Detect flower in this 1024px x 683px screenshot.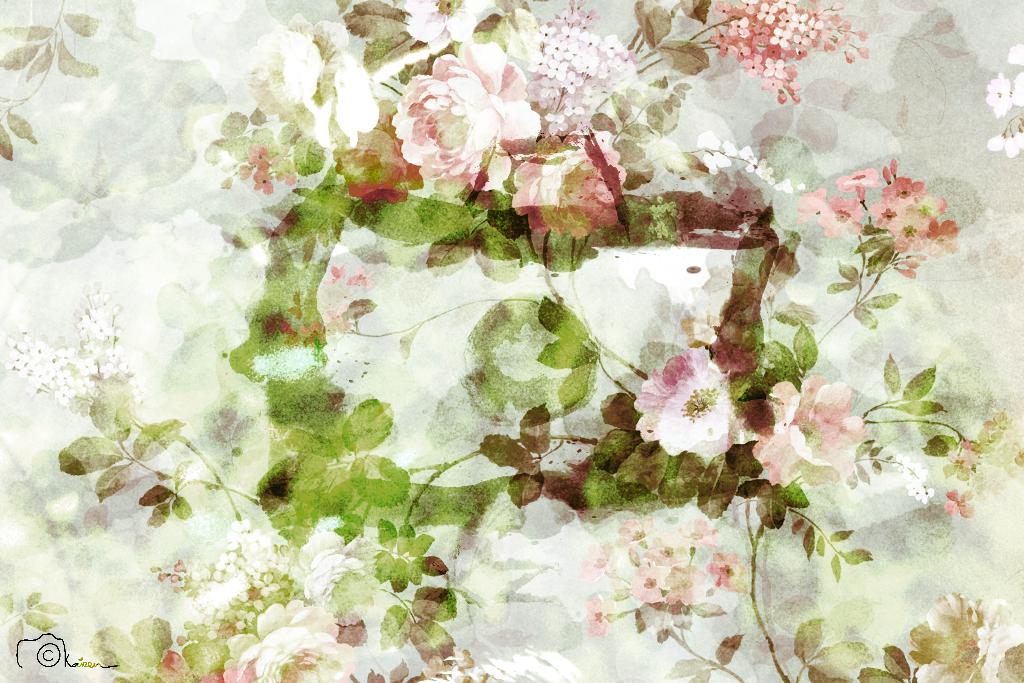
Detection: bbox=[391, 54, 532, 183].
